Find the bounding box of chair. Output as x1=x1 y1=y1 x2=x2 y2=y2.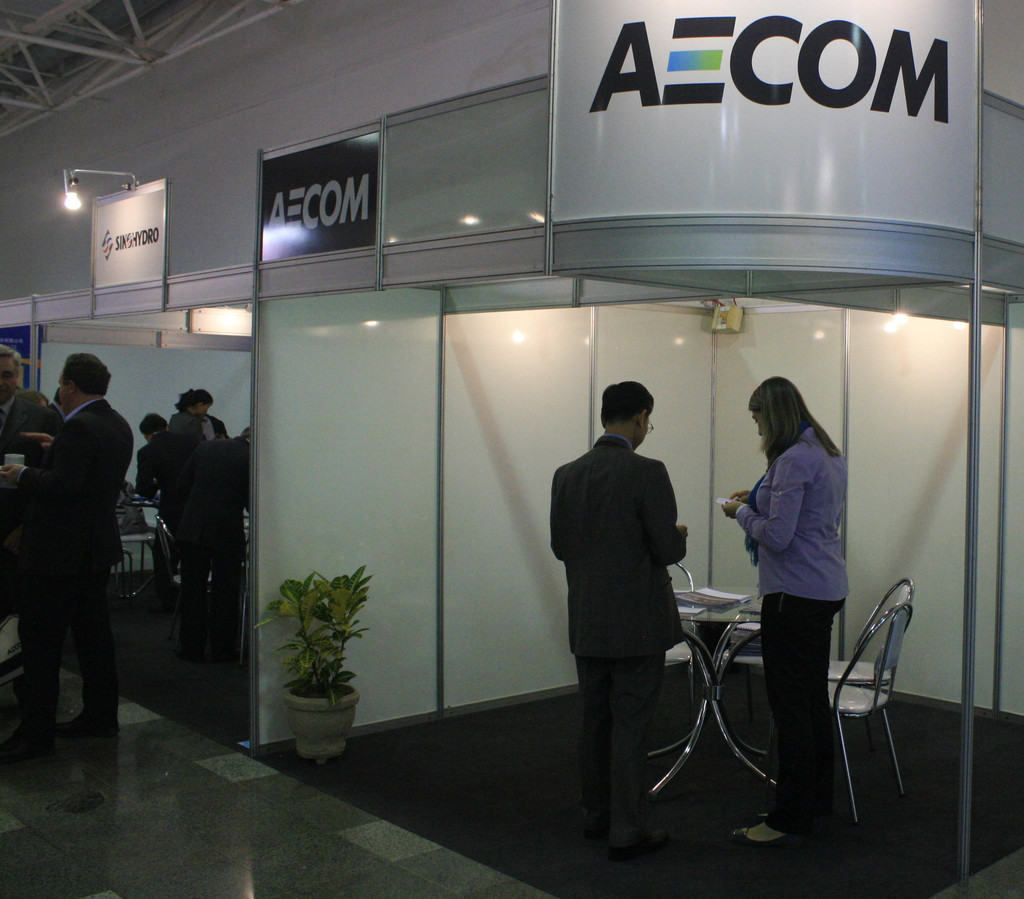
x1=154 y1=515 x2=216 y2=643.
